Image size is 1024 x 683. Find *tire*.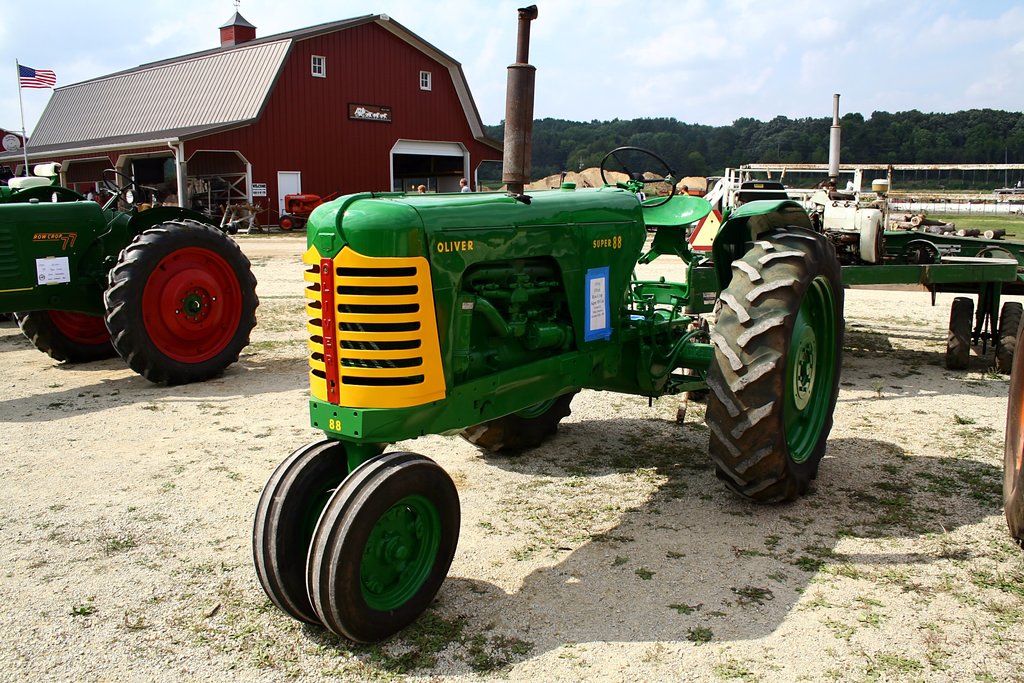
[279, 217, 292, 231].
